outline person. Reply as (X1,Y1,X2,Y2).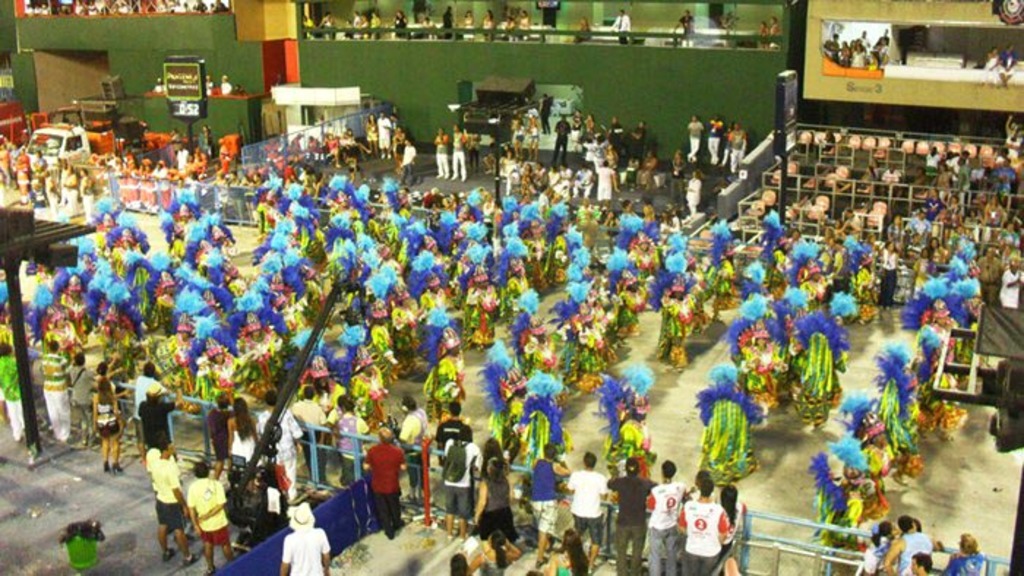
(458,10,480,37).
